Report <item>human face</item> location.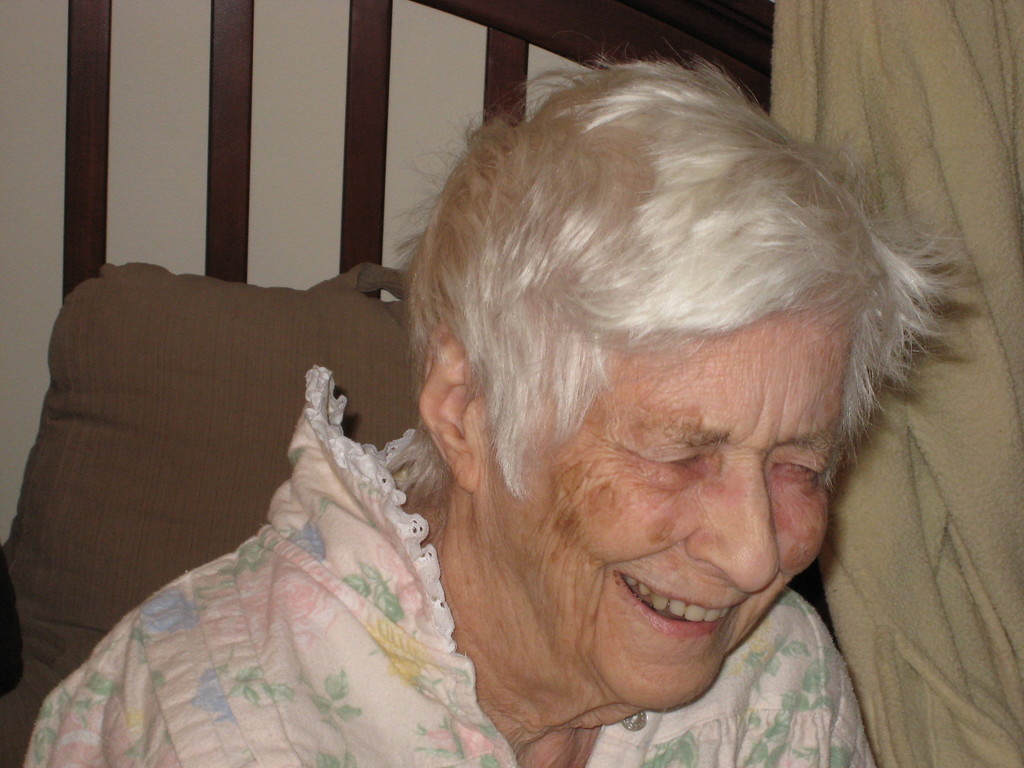
Report: left=477, top=294, right=836, bottom=712.
